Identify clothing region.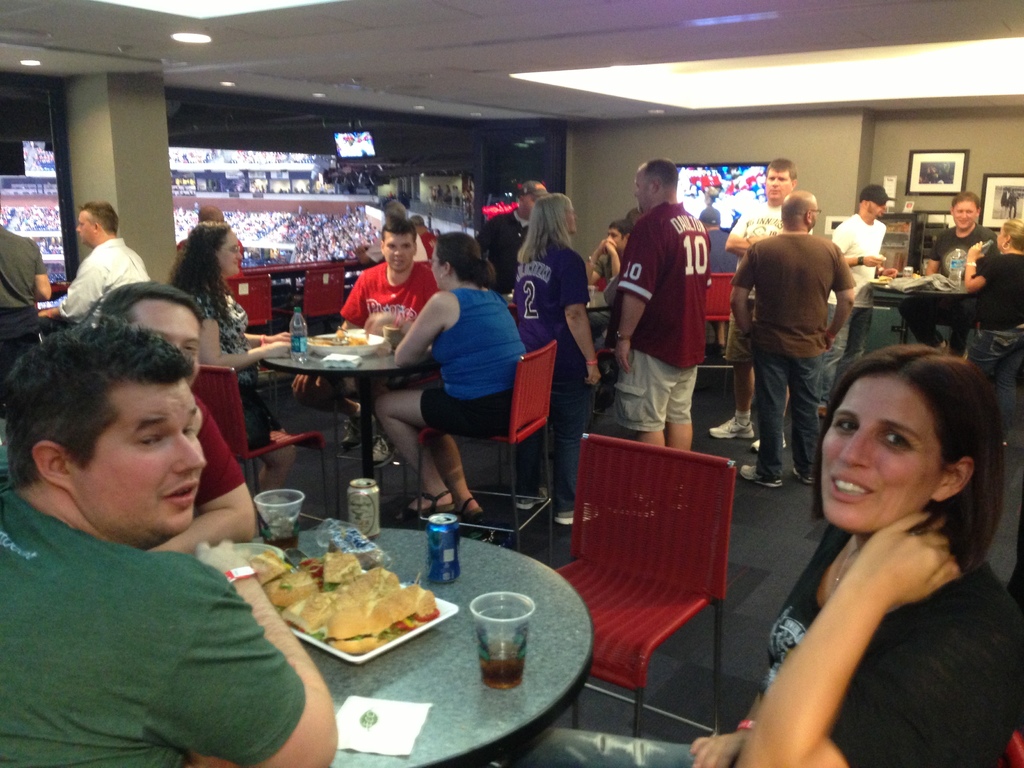
Region: x1=515, y1=538, x2=1022, y2=767.
